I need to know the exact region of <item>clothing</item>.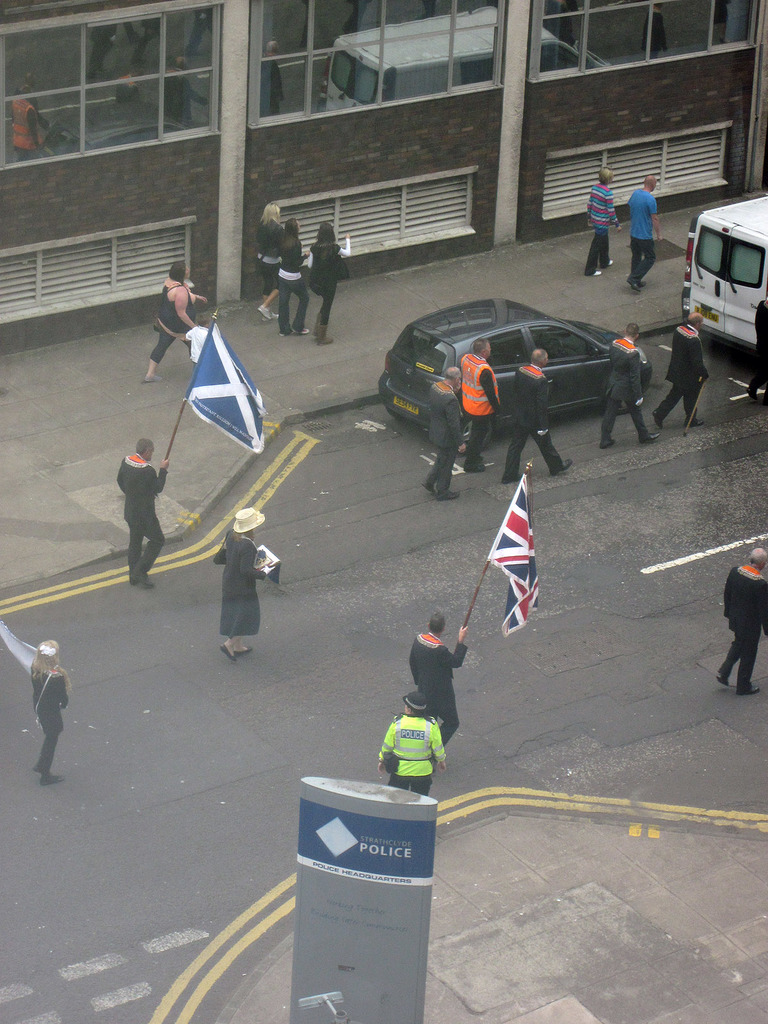
Region: [378,705,443,795].
